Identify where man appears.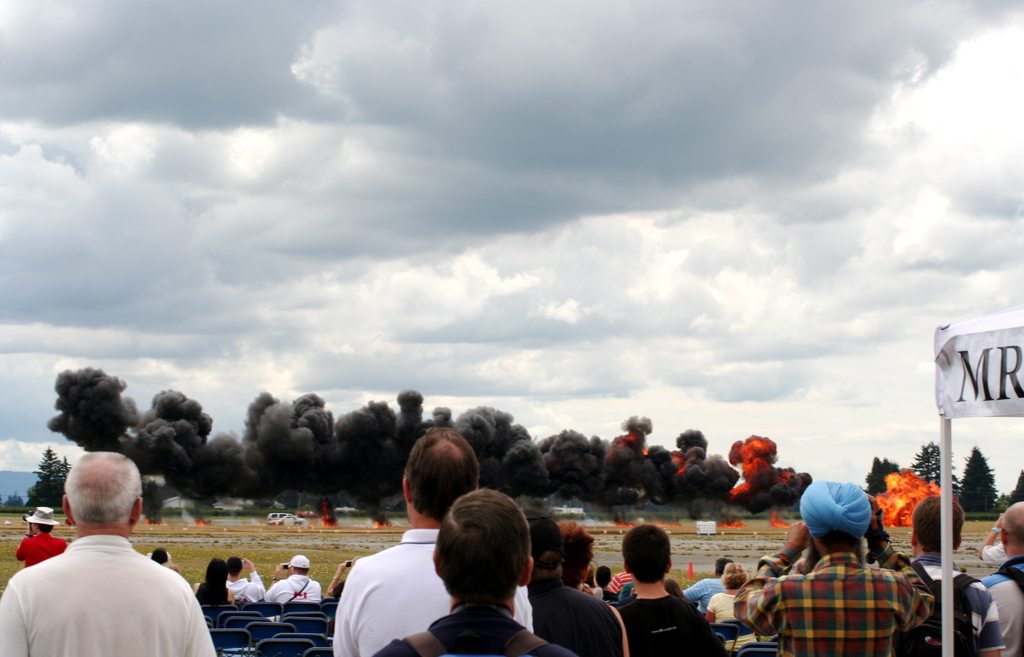
Appears at 612, 524, 716, 656.
